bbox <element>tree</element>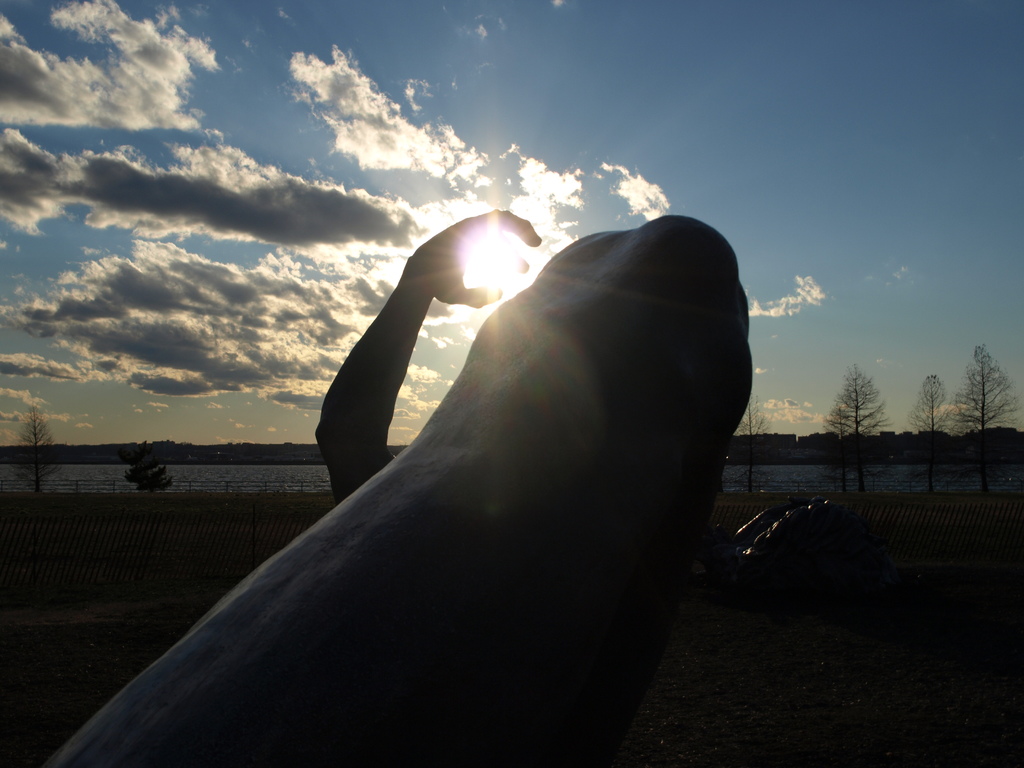
817:401:858:492
